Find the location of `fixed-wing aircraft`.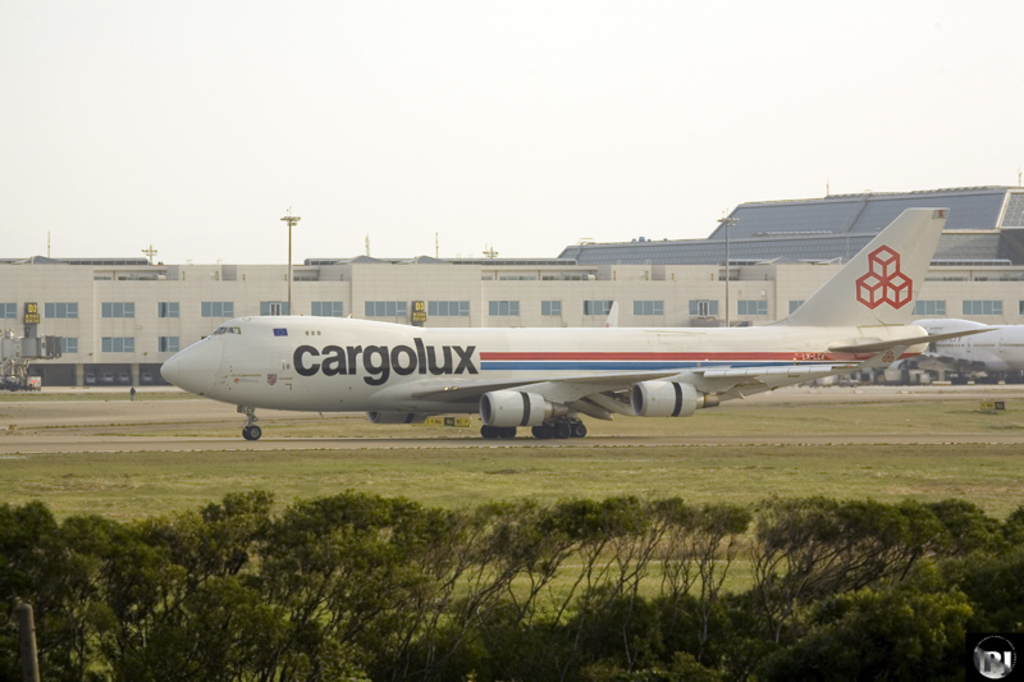
Location: (x1=904, y1=313, x2=1023, y2=388).
